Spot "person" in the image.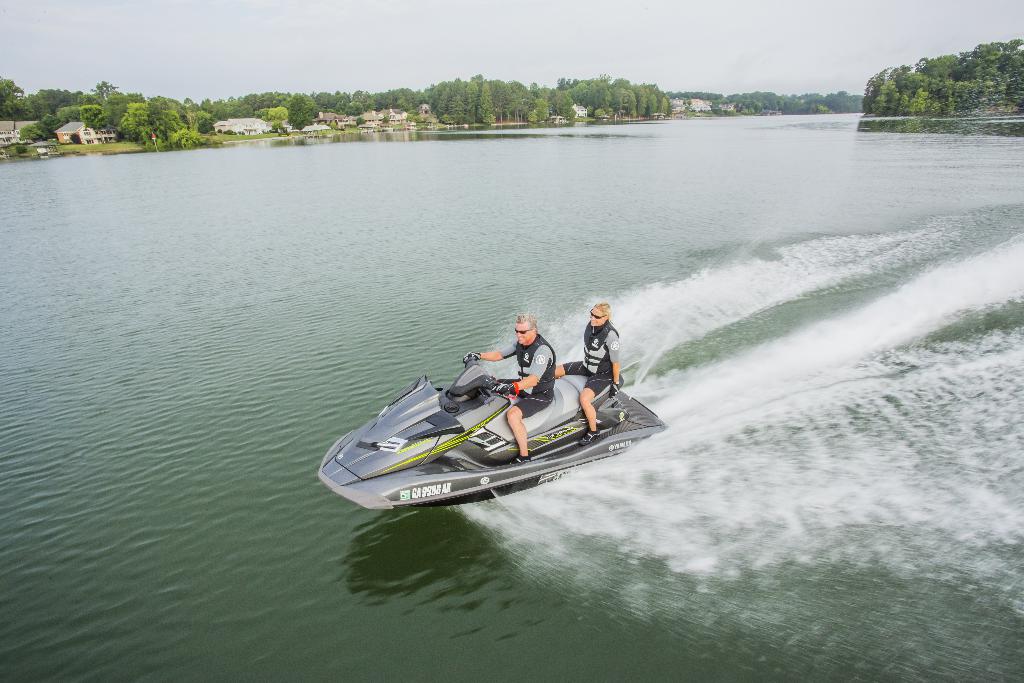
"person" found at (left=464, top=313, right=554, bottom=459).
